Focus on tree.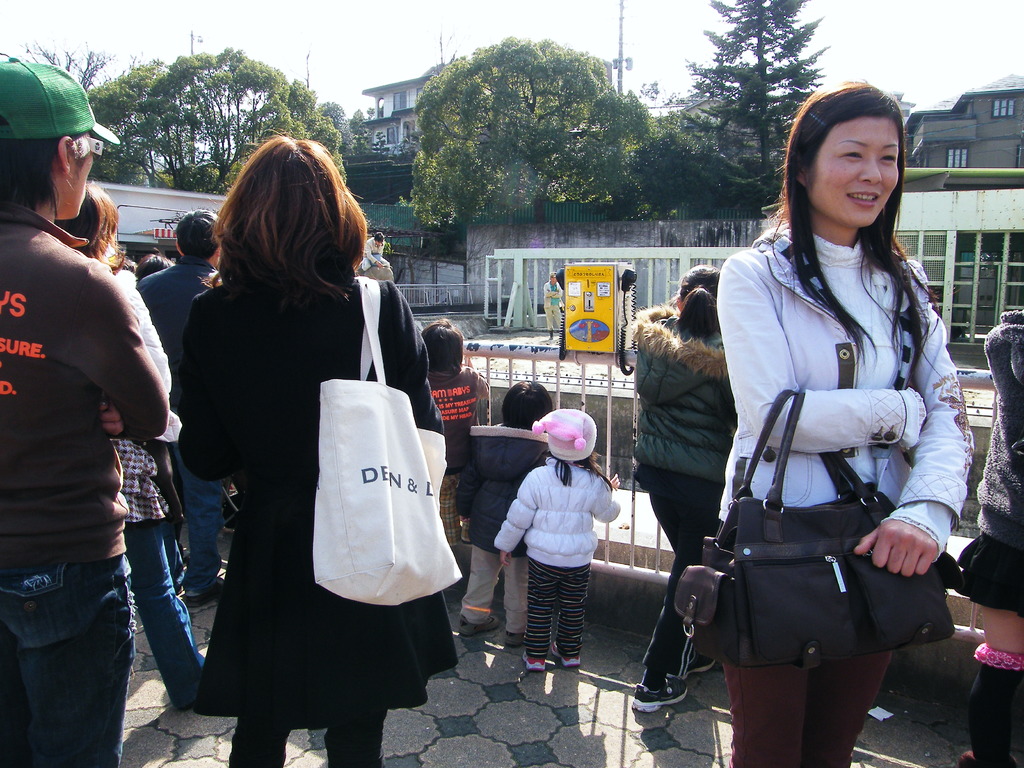
Focused at box(691, 0, 823, 177).
